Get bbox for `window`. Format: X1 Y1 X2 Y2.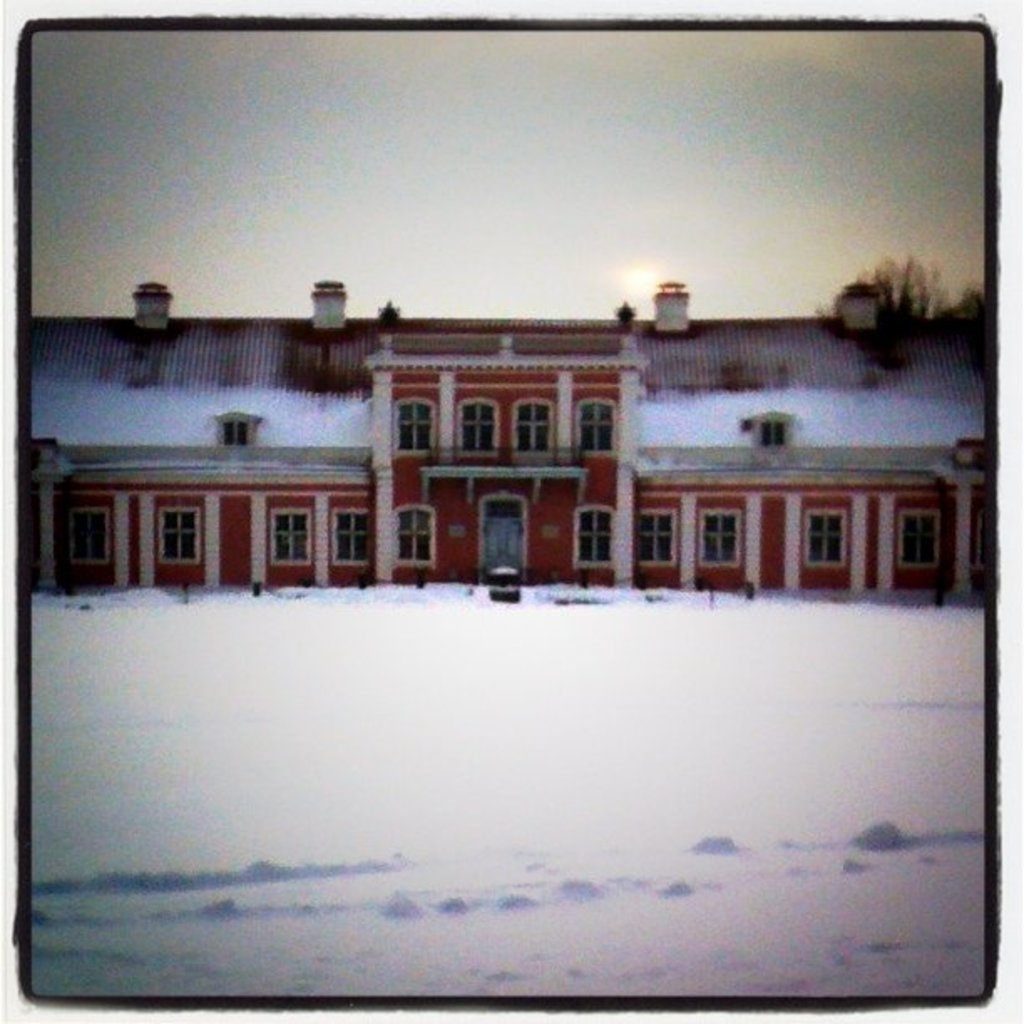
393 510 440 562.
